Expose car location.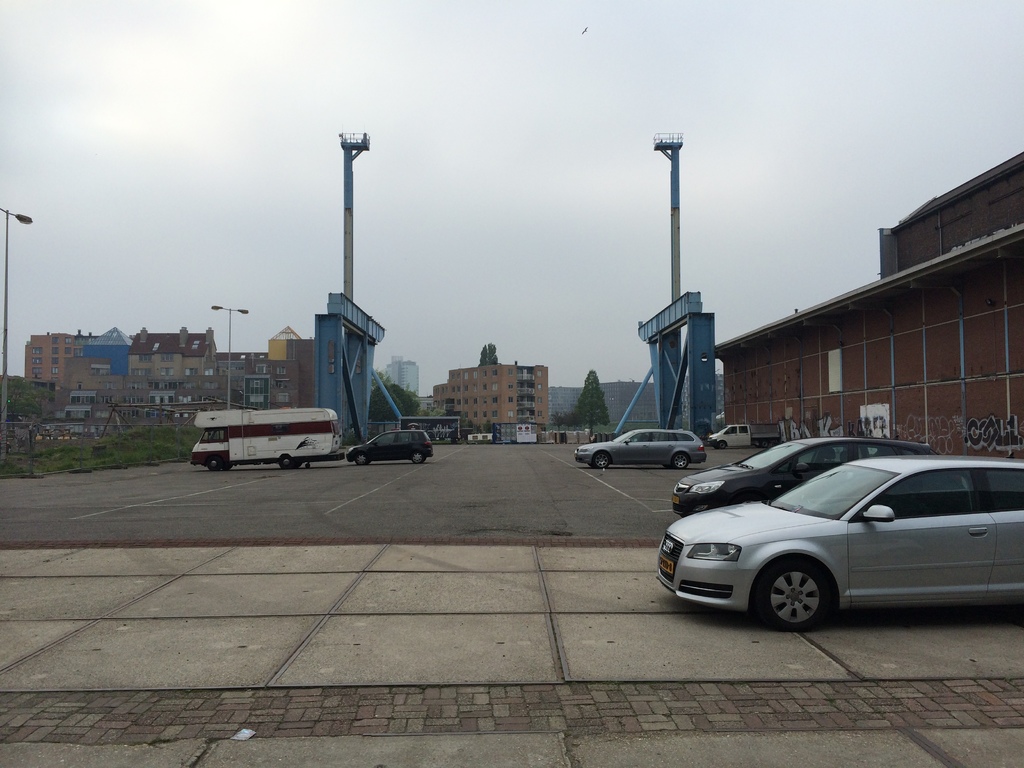
Exposed at region(573, 431, 707, 472).
